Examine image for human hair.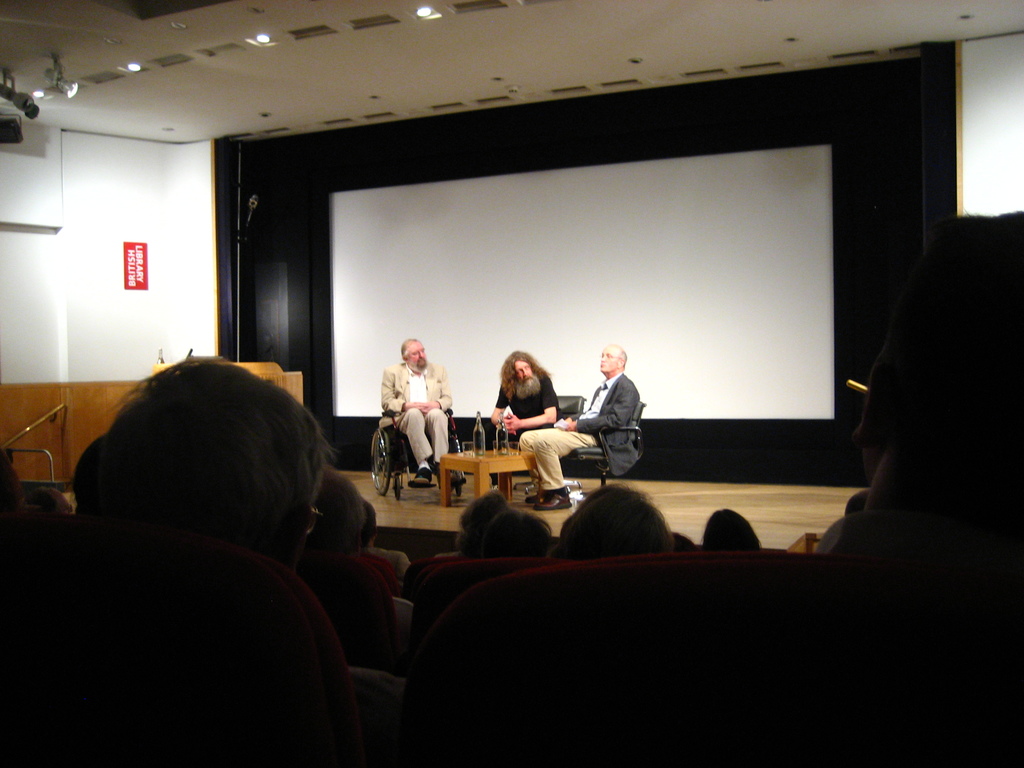
Examination result: <bbox>477, 502, 552, 558</bbox>.
